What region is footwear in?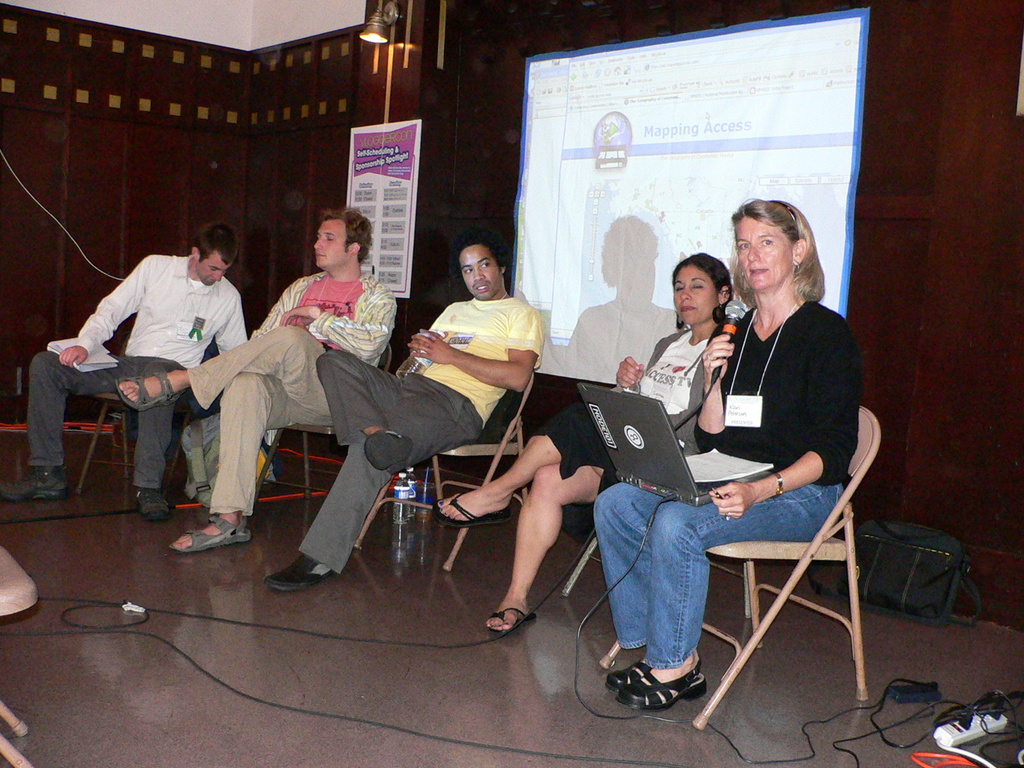
x1=609 y1=662 x2=657 y2=678.
